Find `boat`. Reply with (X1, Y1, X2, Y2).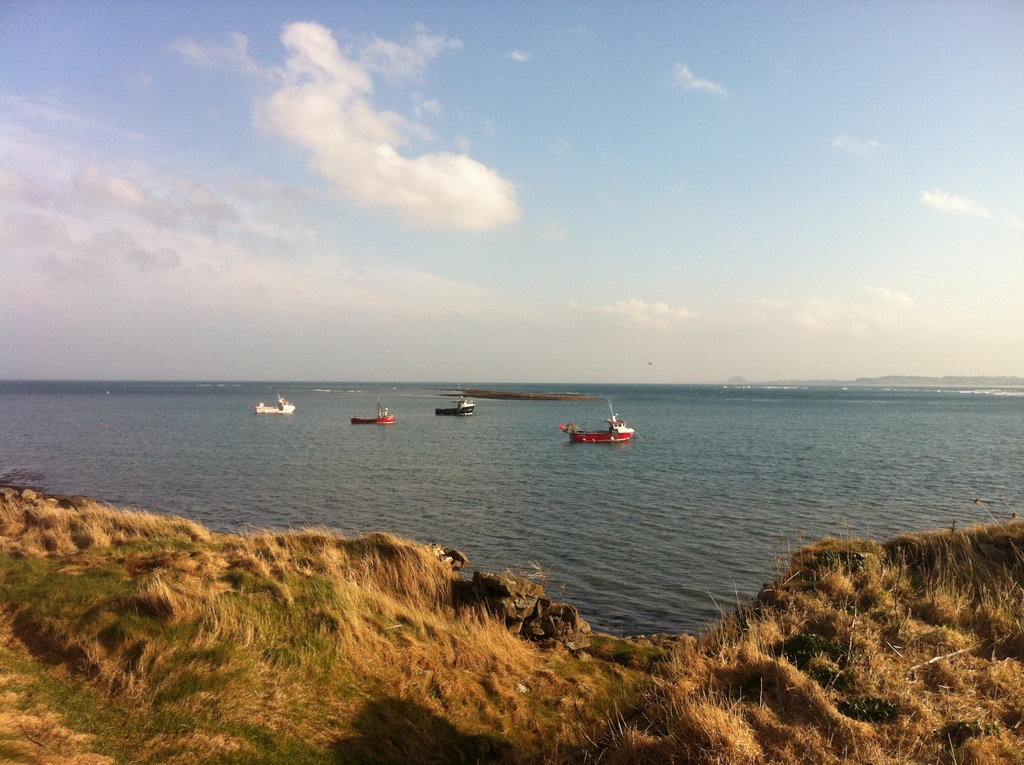
(547, 403, 646, 460).
